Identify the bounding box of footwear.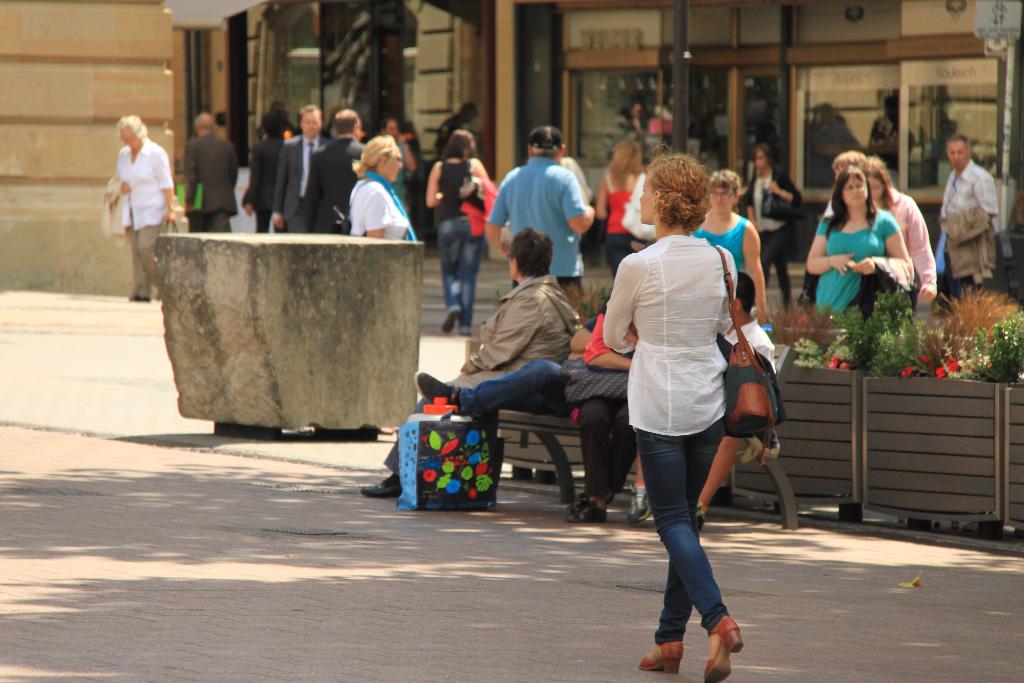
628,482,652,524.
